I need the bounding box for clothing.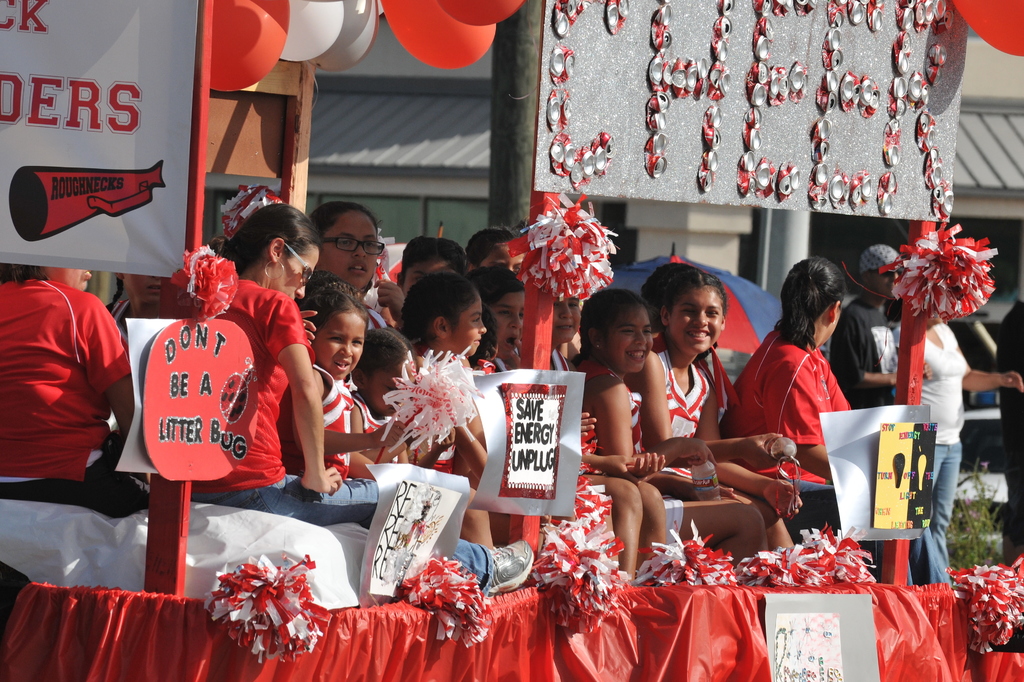
Here it is: box=[842, 301, 892, 406].
